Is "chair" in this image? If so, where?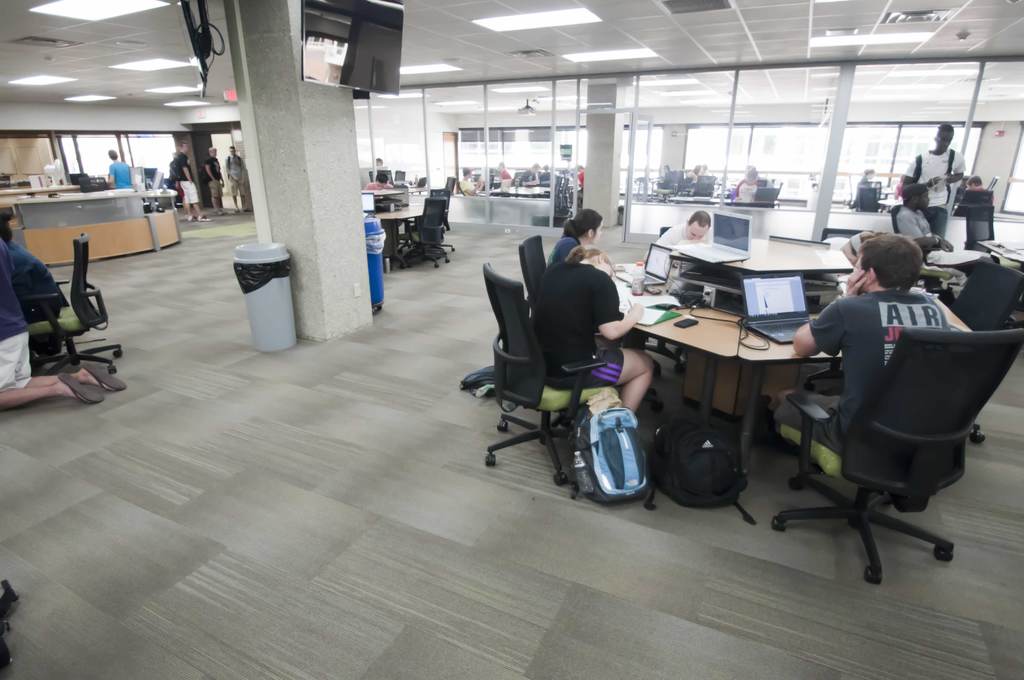
Yes, at x1=947, y1=257, x2=1023, y2=332.
